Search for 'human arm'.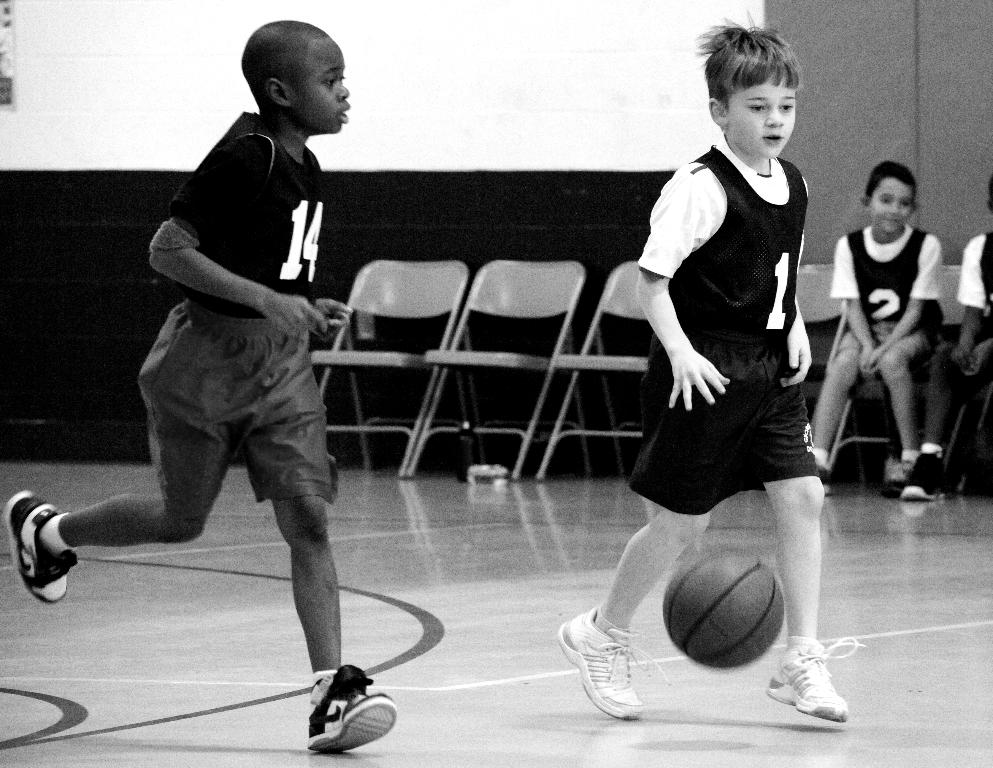
Found at [779,284,813,390].
